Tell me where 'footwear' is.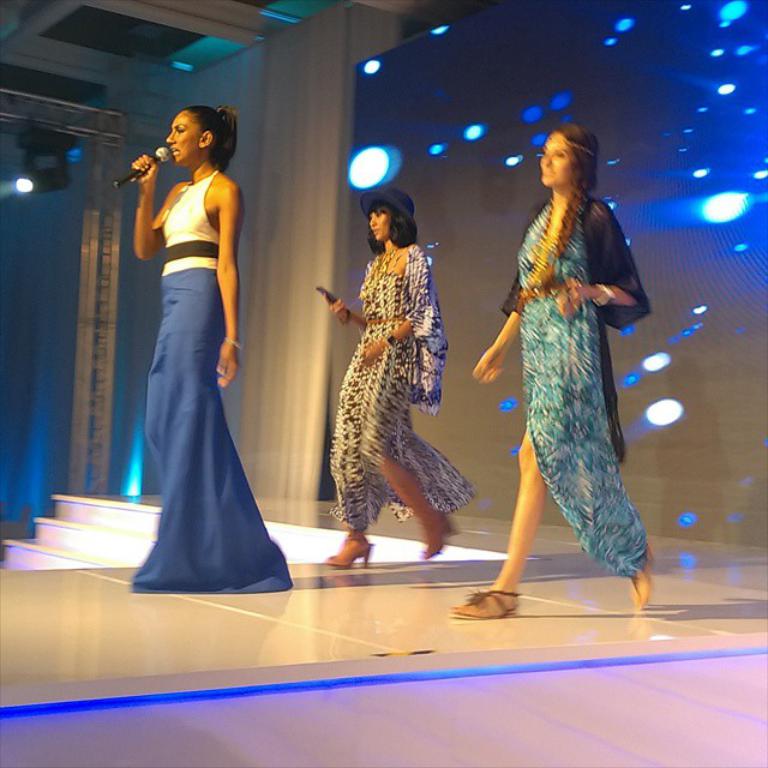
'footwear' is at region(320, 538, 382, 577).
